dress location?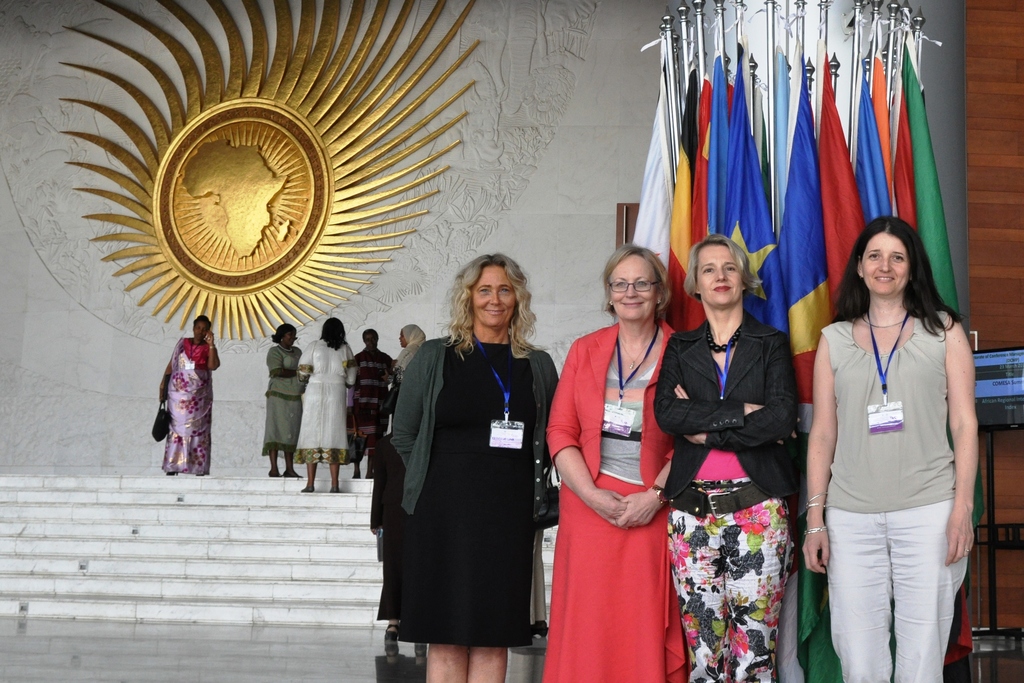
x1=161, y1=336, x2=209, y2=476
